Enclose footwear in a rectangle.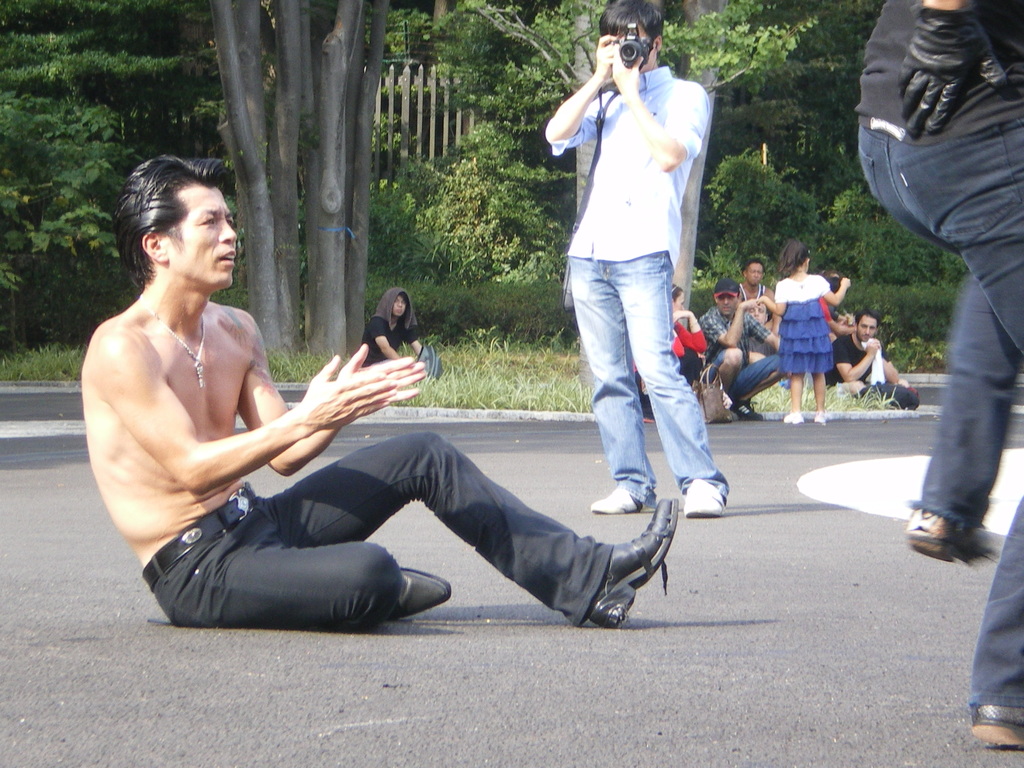
bbox(390, 566, 454, 623).
